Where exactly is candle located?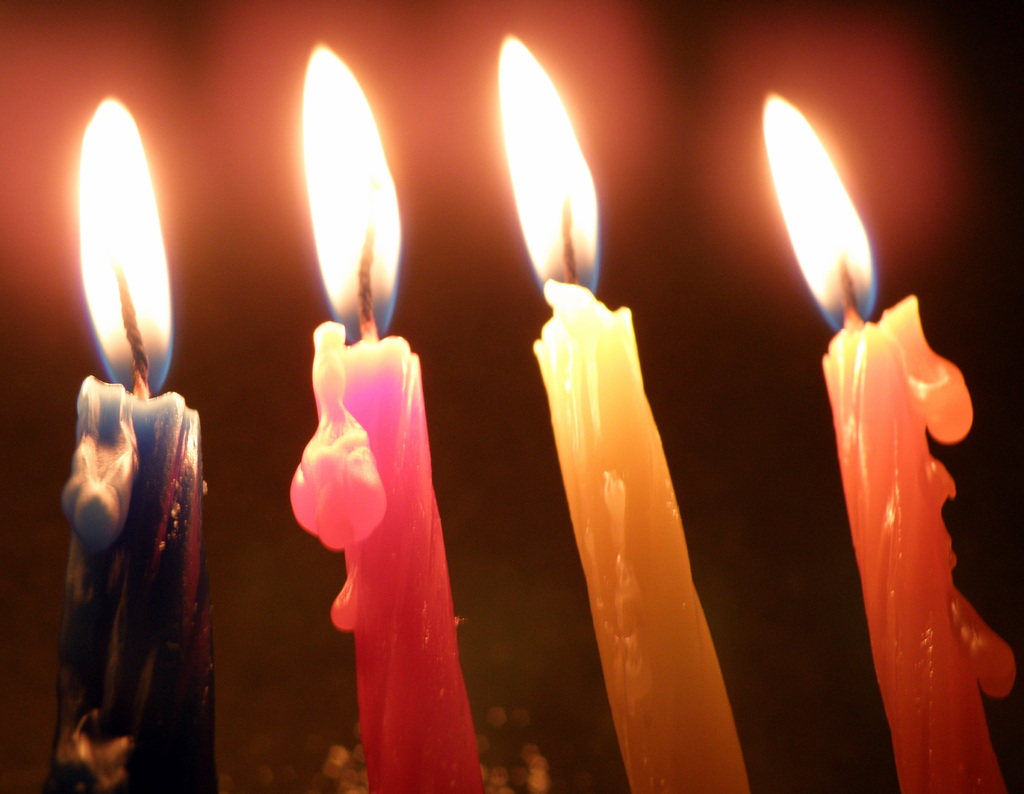
Its bounding box is bbox(767, 92, 1013, 793).
